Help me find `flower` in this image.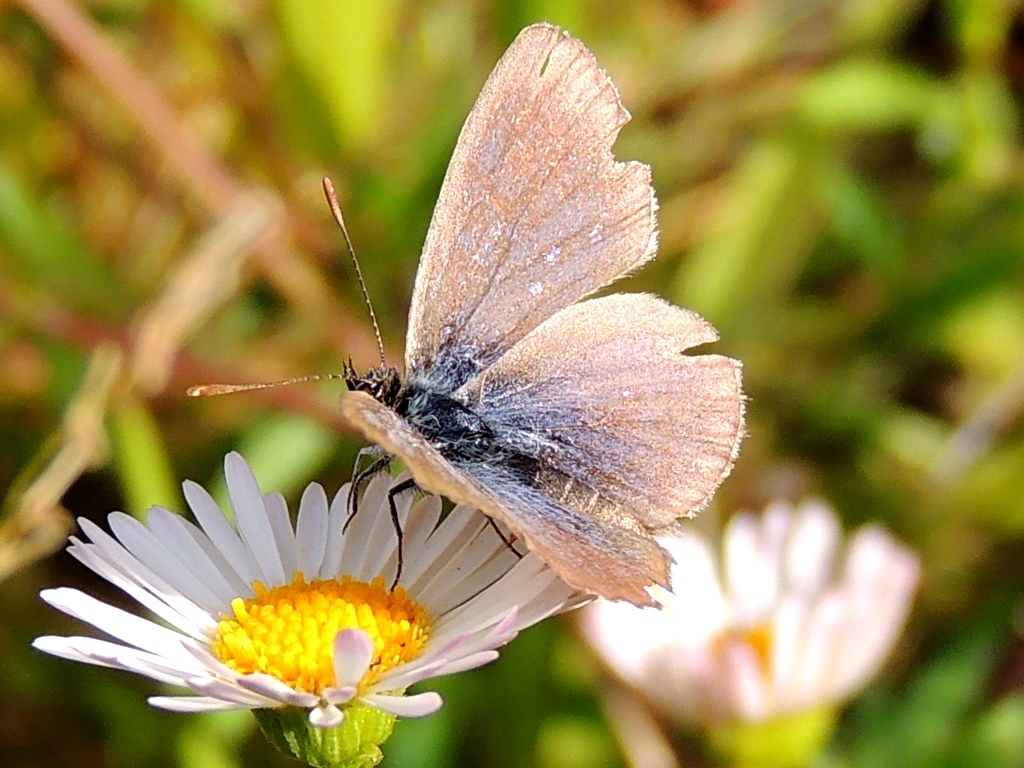
Found it: x1=29, y1=450, x2=593, y2=767.
